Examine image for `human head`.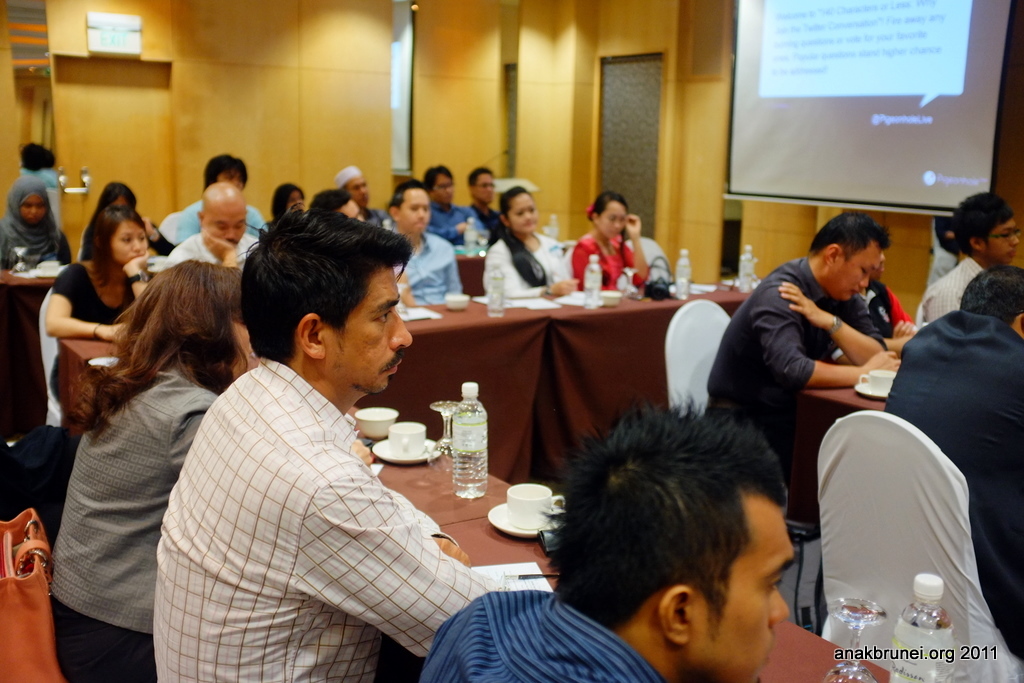
Examination result: select_region(138, 256, 253, 373).
